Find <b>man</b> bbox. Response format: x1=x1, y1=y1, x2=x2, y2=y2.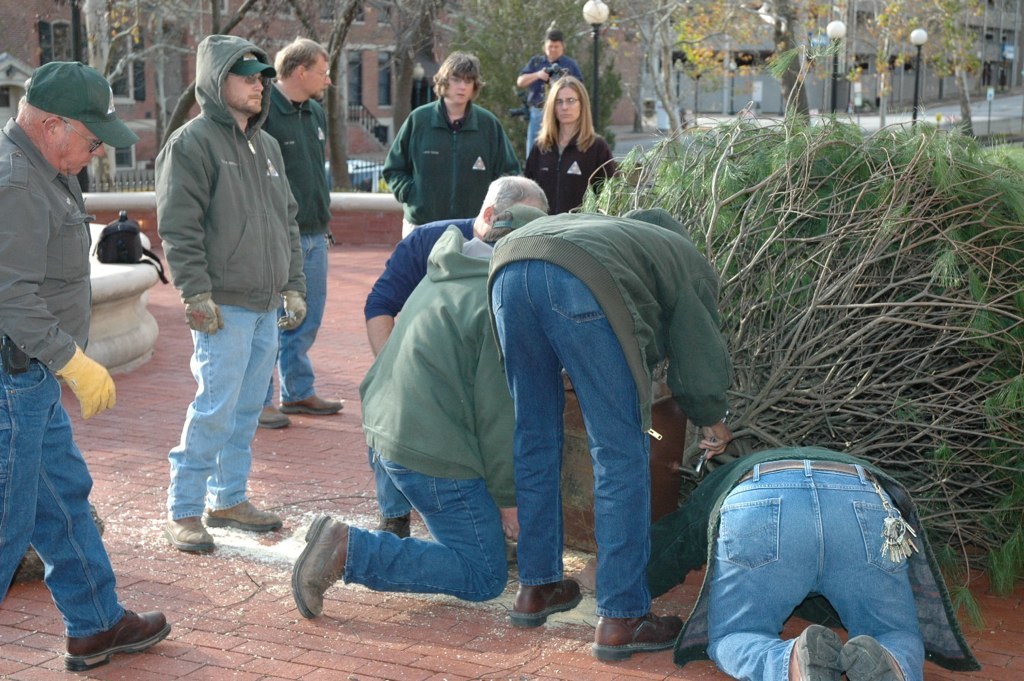
x1=654, y1=448, x2=927, y2=680.
